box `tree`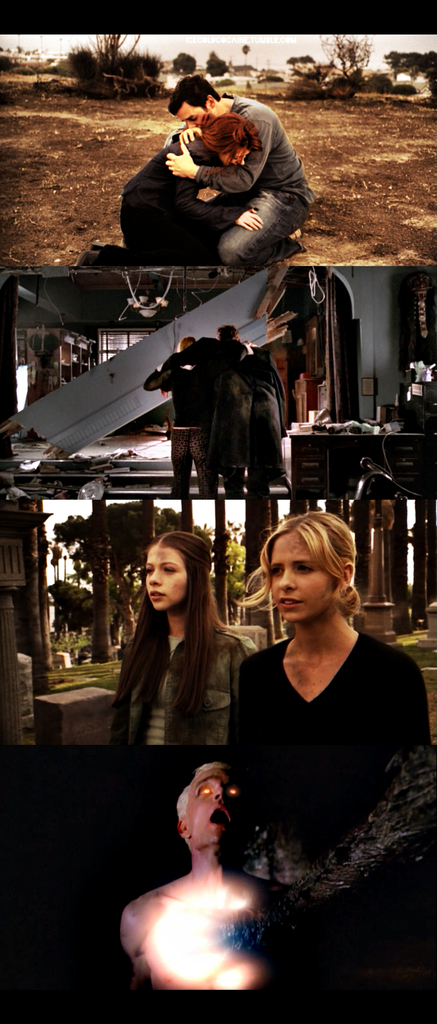
region(175, 49, 198, 74)
